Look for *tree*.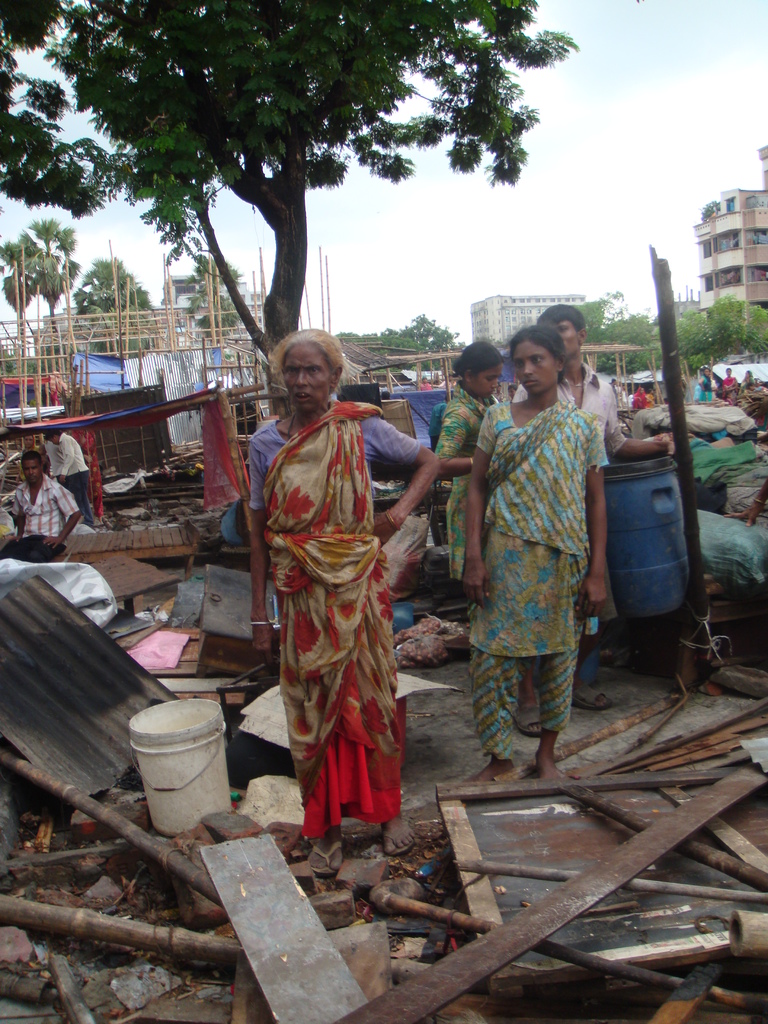
Found: 30 214 79 324.
